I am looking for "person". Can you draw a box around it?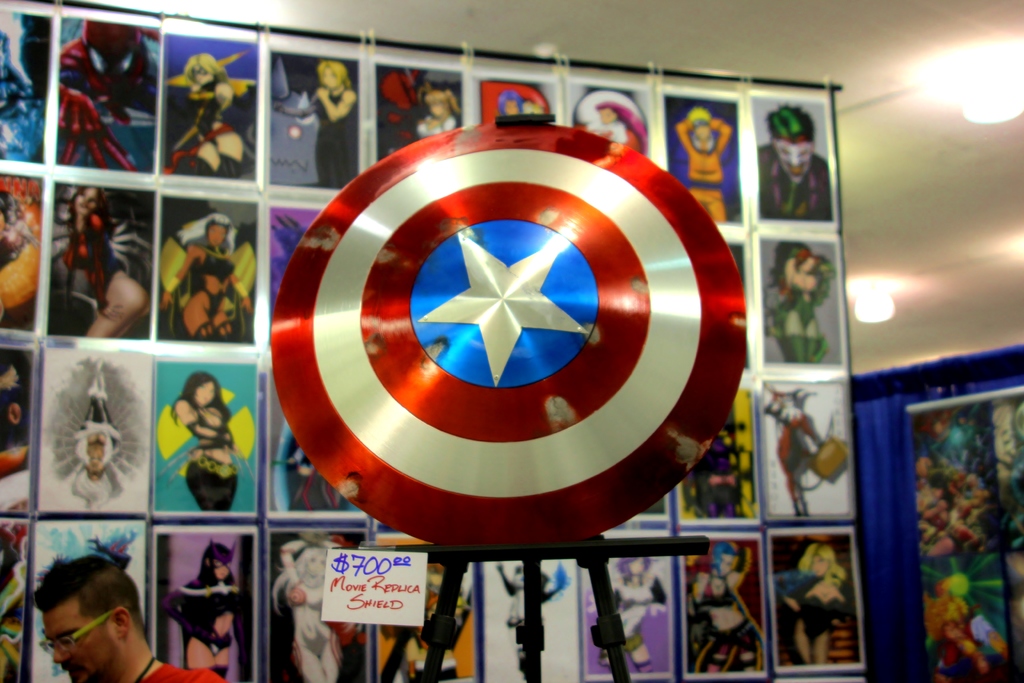
Sure, the bounding box is pyautogui.locateOnScreen(758, 99, 837, 227).
